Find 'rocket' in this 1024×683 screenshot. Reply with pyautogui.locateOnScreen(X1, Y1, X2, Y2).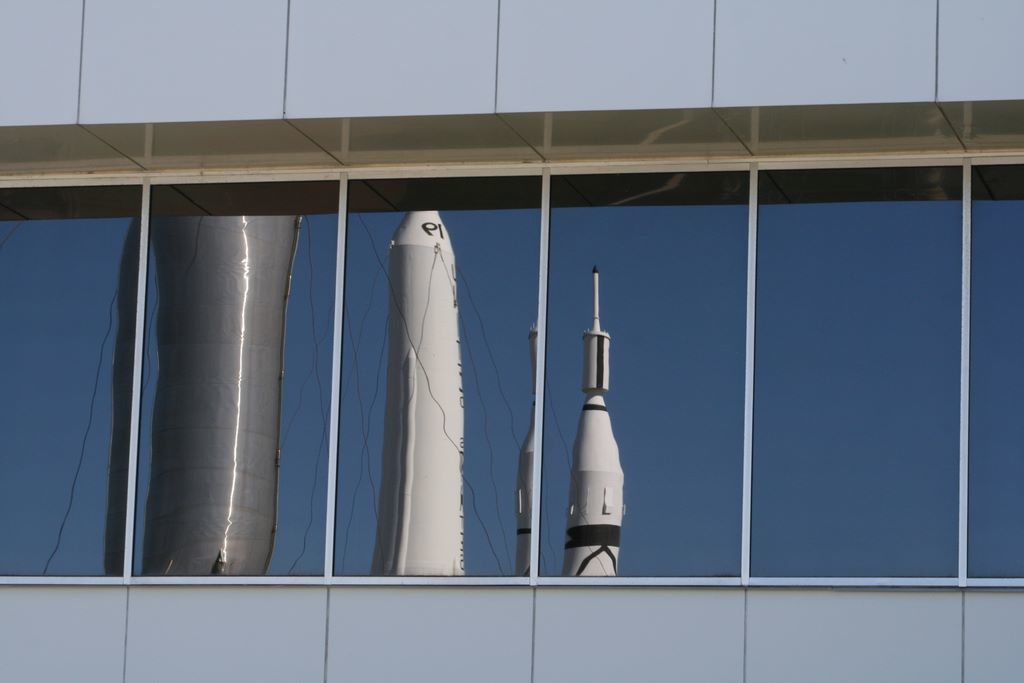
pyautogui.locateOnScreen(369, 208, 463, 578).
